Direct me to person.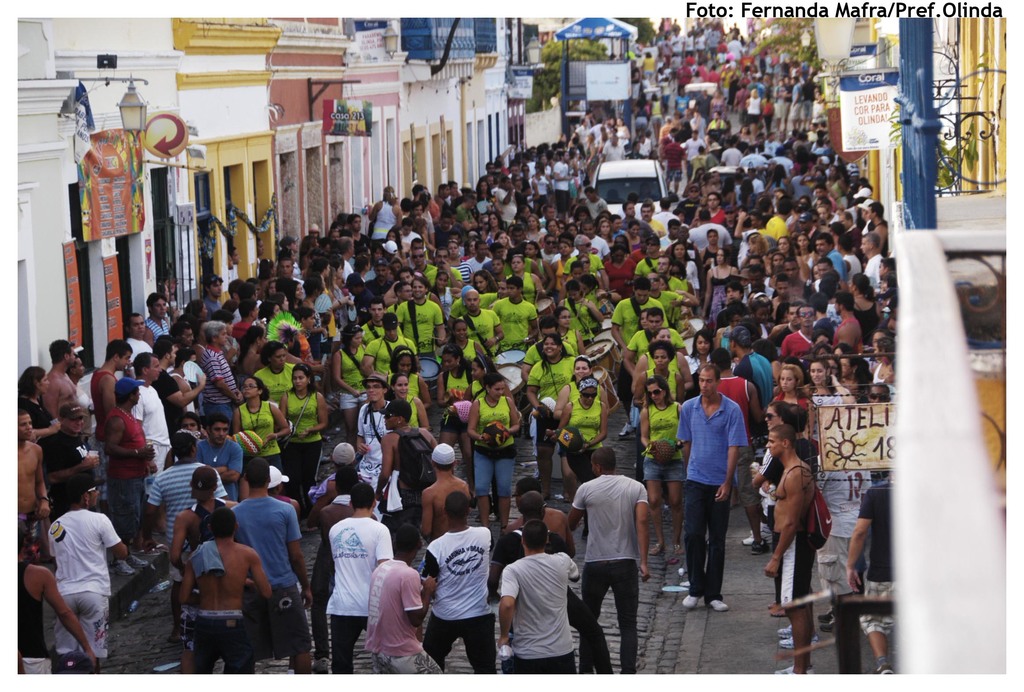
Direction: Rect(364, 525, 439, 675).
